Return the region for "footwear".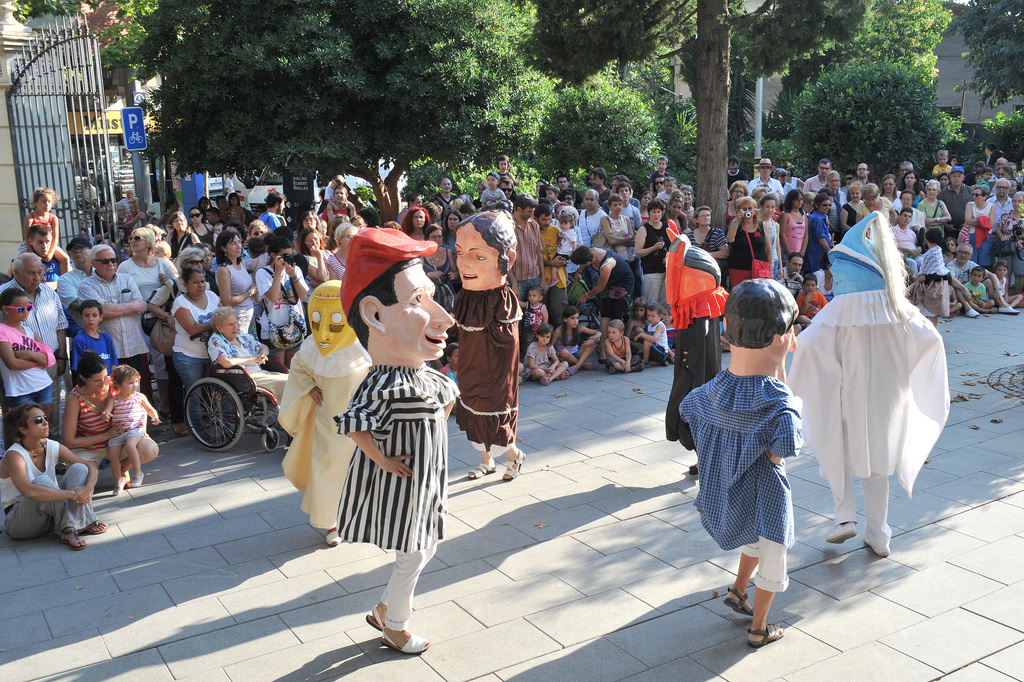
box=[376, 629, 431, 657].
